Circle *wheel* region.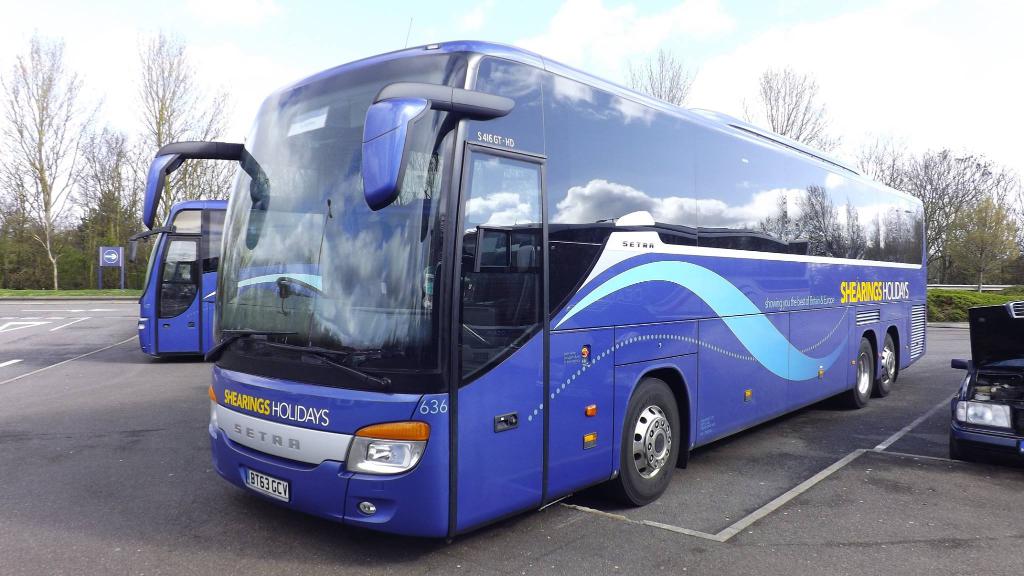
Region: 592/369/692/509.
